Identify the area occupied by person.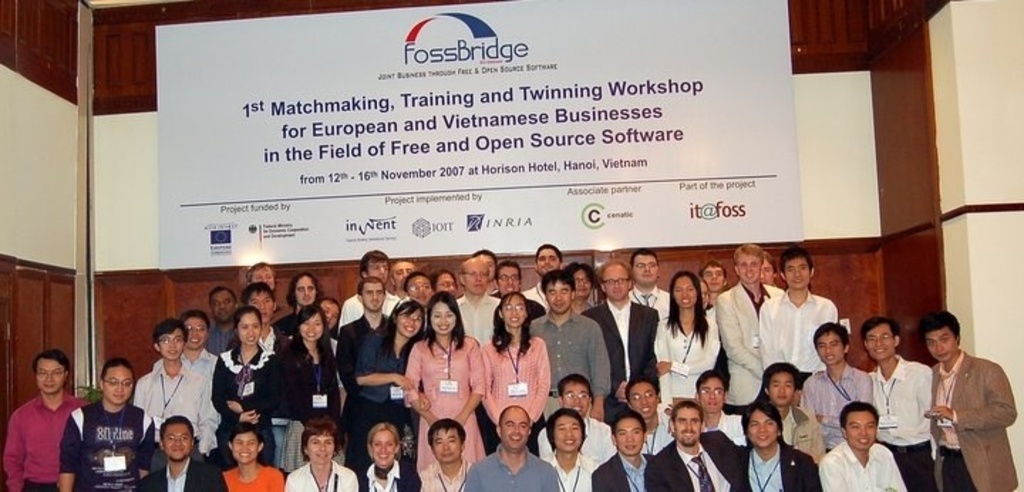
Area: box=[121, 422, 219, 491].
